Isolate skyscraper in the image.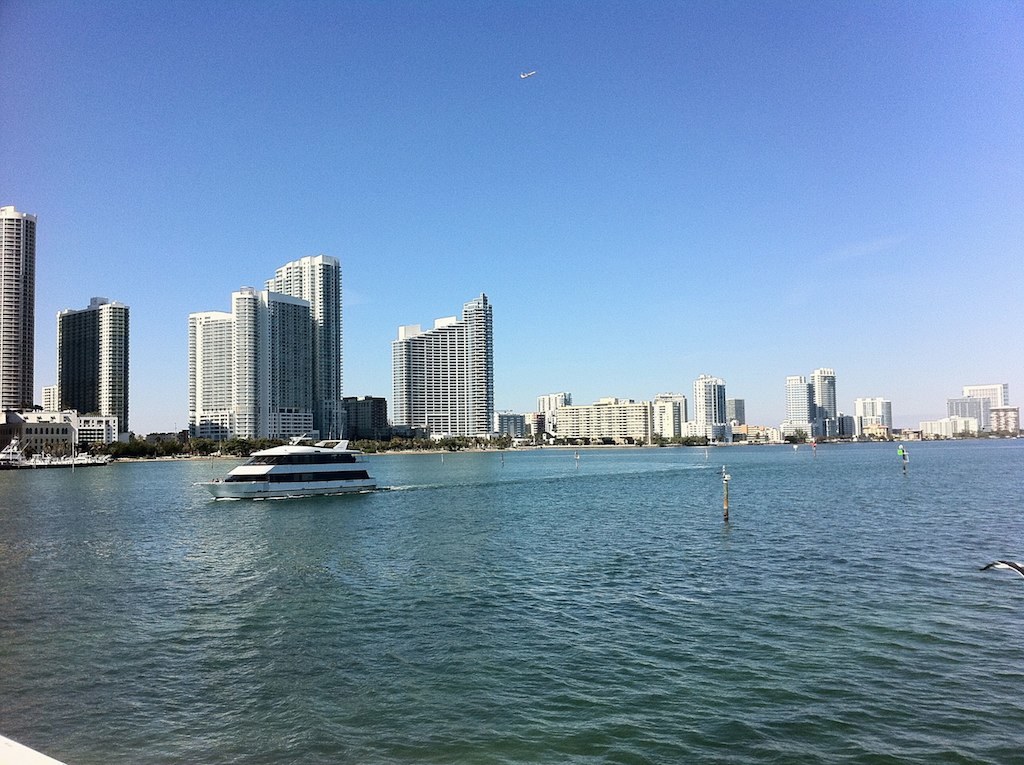
Isolated region: x1=852 y1=400 x2=906 y2=442.
